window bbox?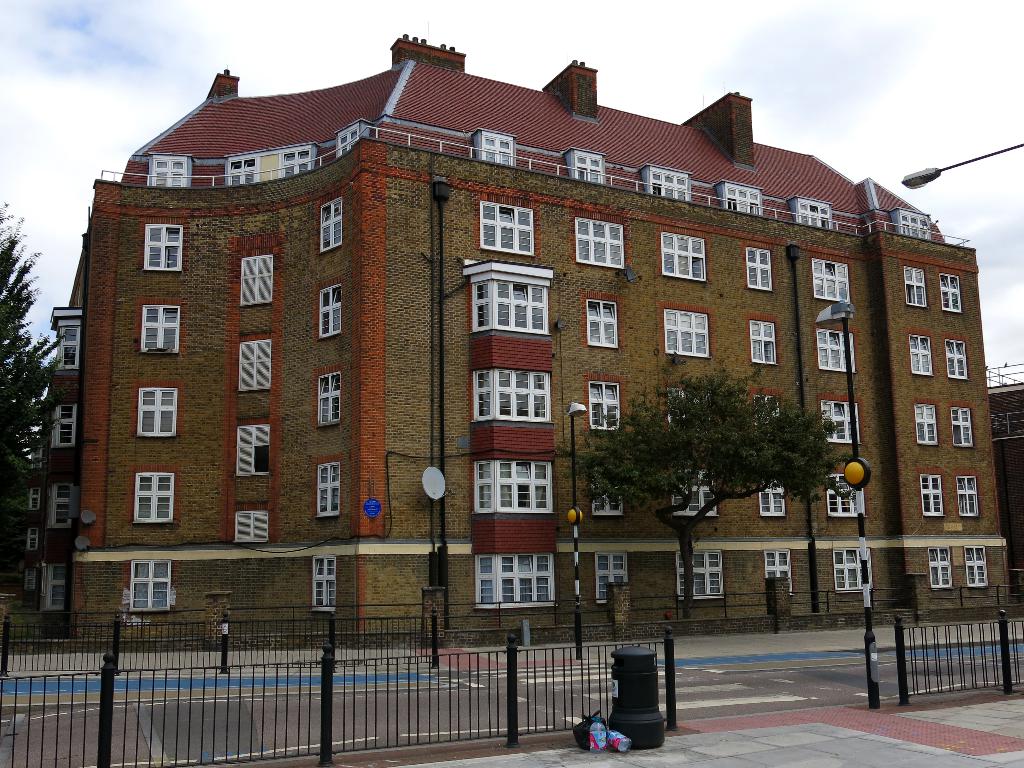
[left=587, top=379, right=623, bottom=431]
